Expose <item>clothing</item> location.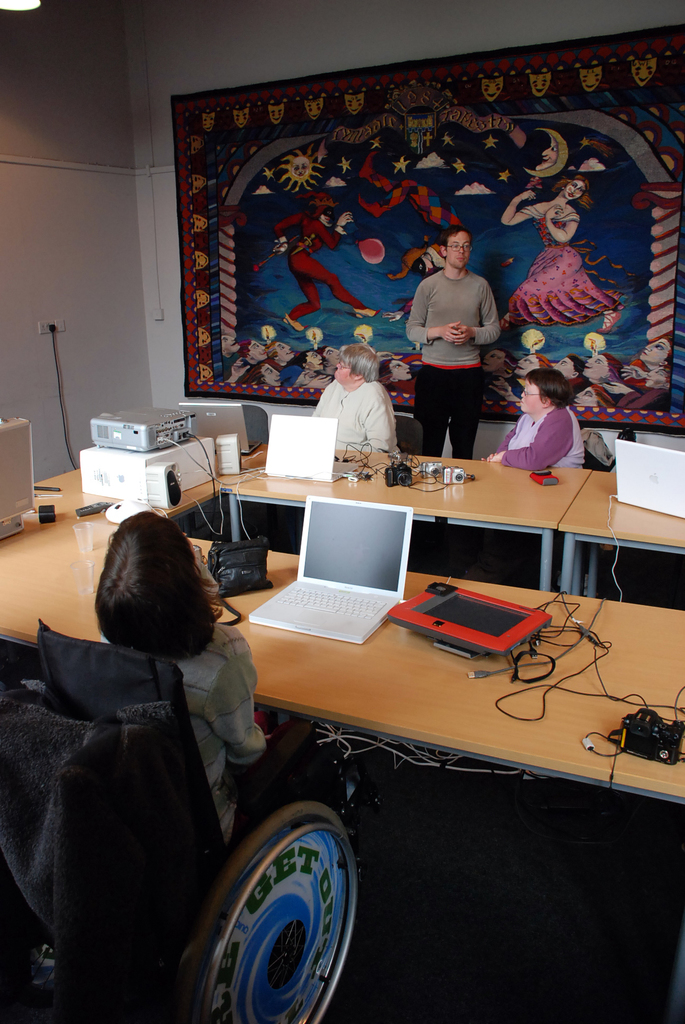
Exposed at bbox=[496, 401, 587, 474].
